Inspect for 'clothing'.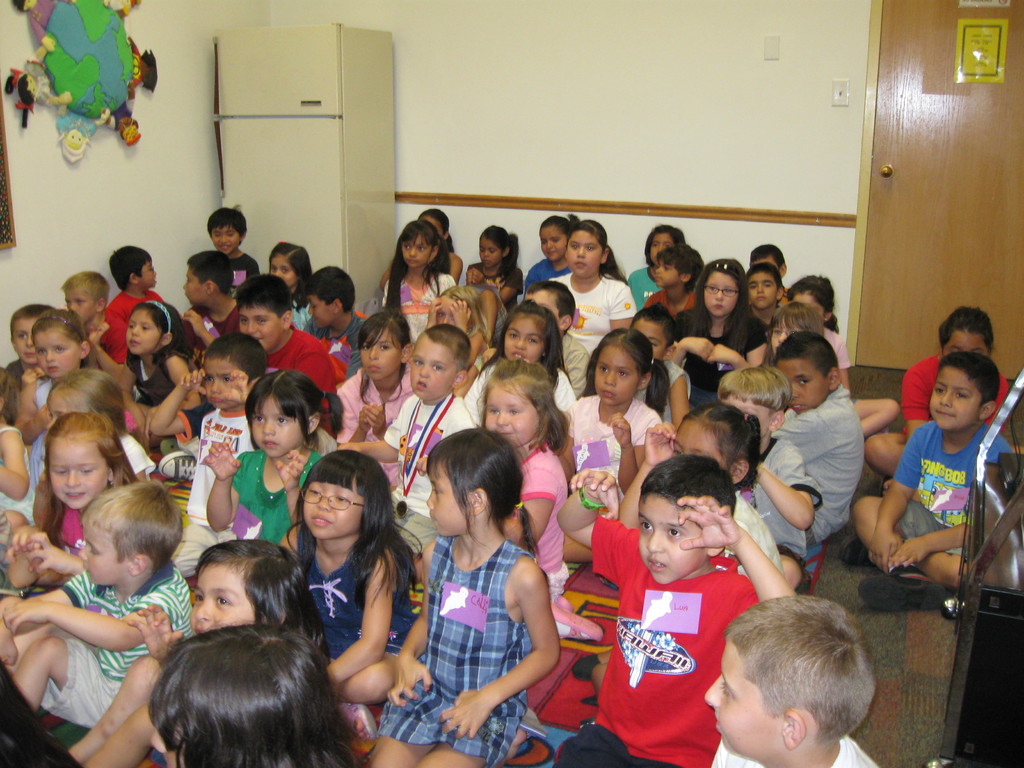
Inspection: <region>6, 357, 86, 381</region>.
